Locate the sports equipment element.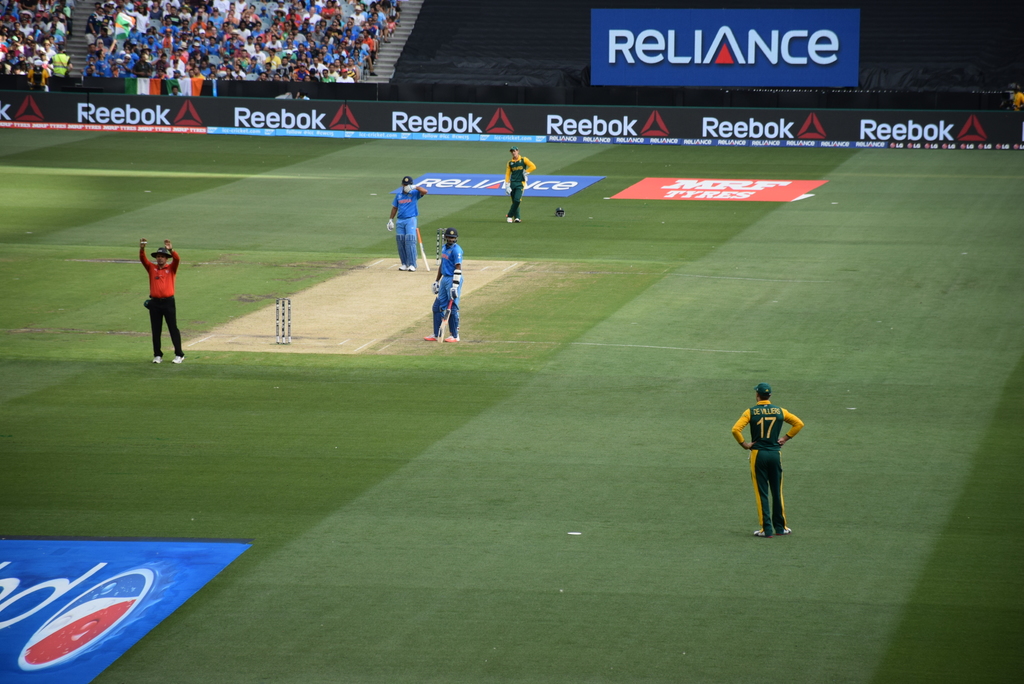
Element bbox: select_region(452, 268, 462, 289).
